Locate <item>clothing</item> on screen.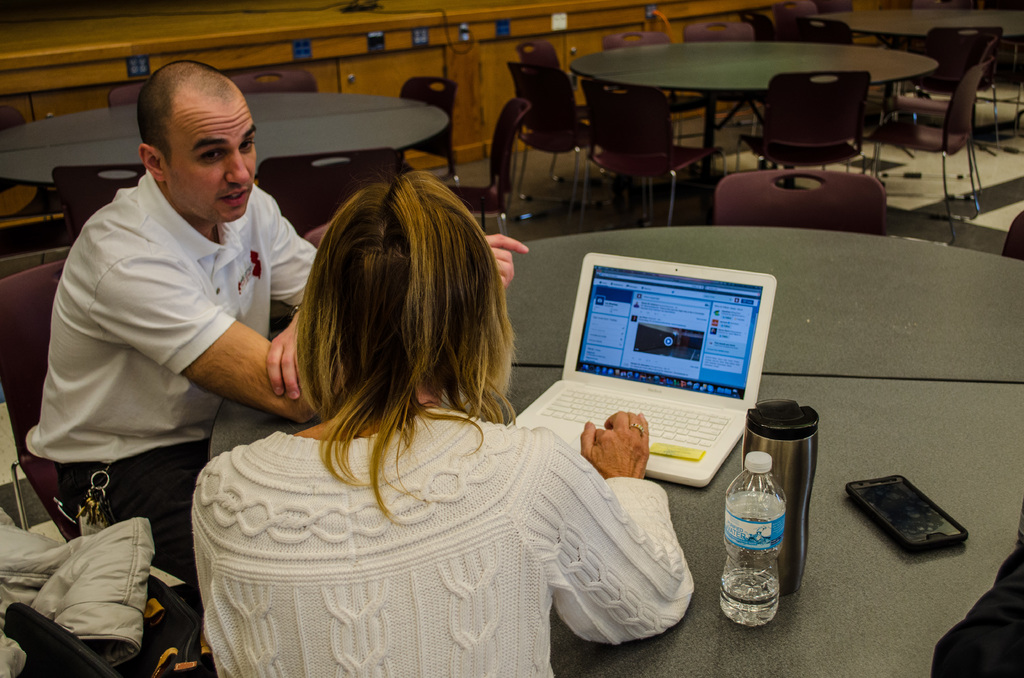
On screen at x1=17, y1=175, x2=316, y2=458.
